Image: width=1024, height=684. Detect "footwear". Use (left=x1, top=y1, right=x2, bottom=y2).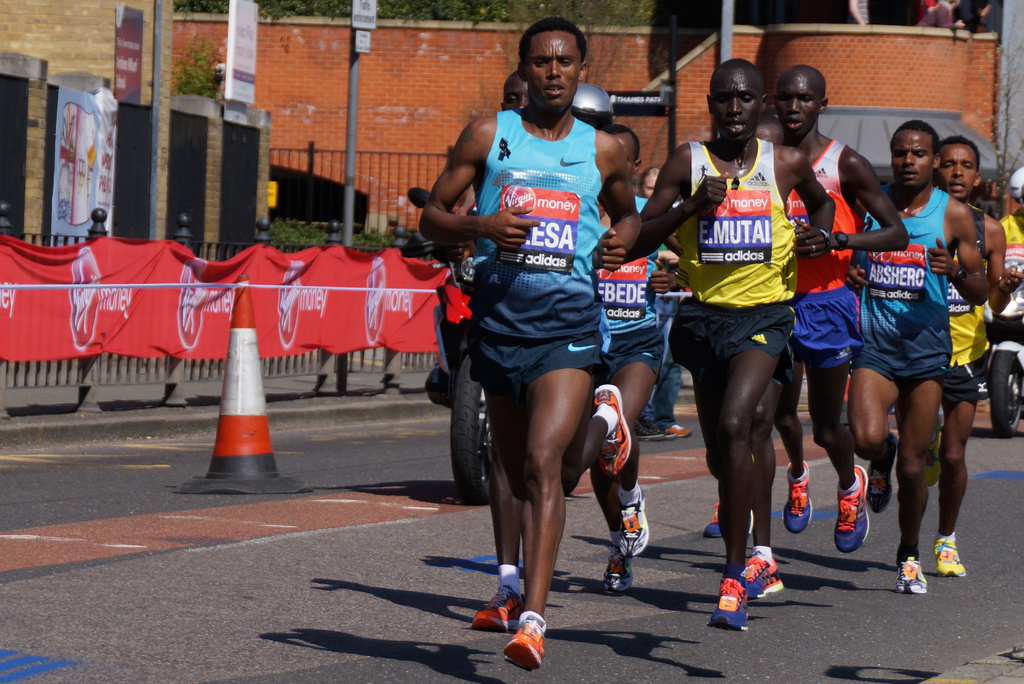
(left=500, top=621, right=543, bottom=673).
